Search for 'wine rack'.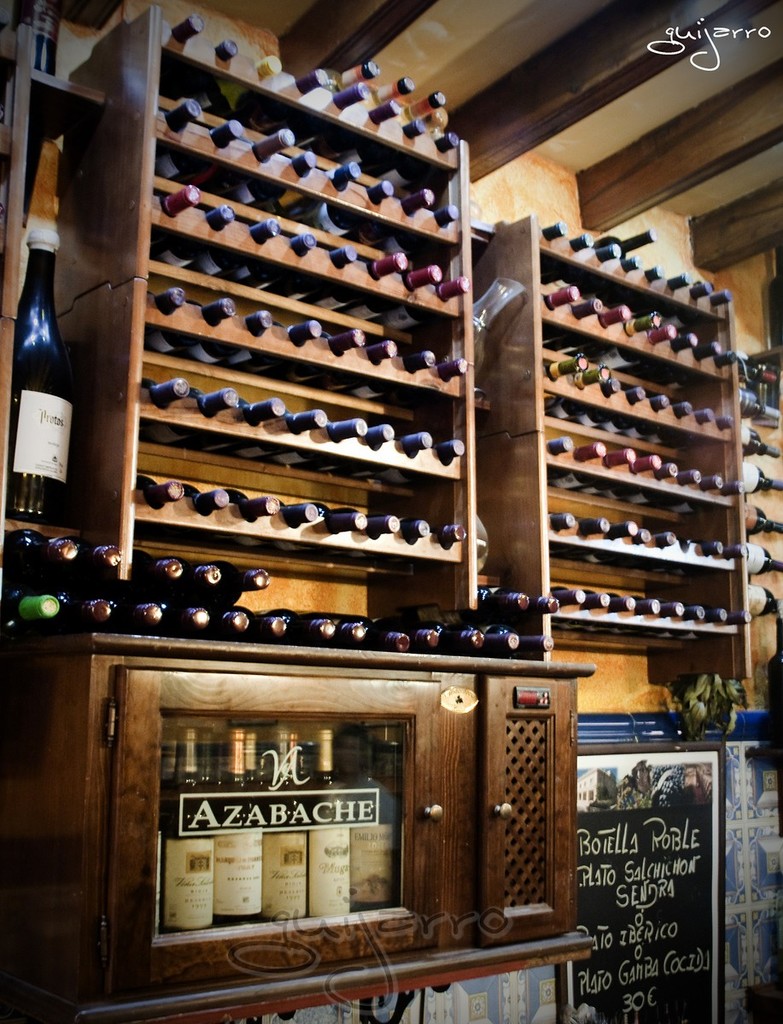
Found at crop(120, 7, 470, 613).
